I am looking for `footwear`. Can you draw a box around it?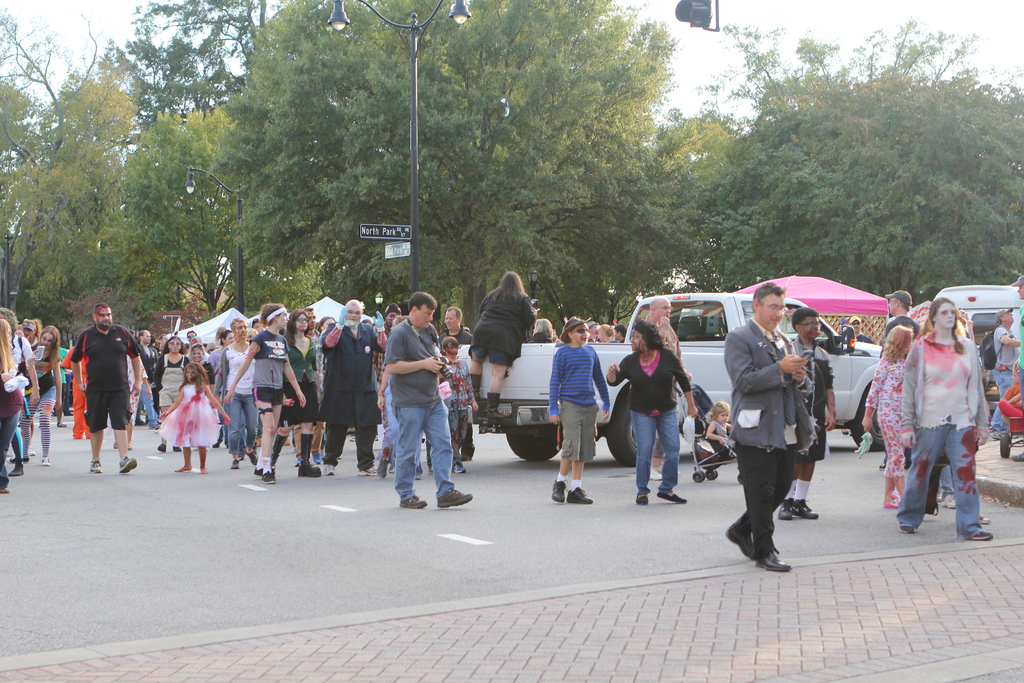
Sure, the bounding box is 438,486,474,511.
